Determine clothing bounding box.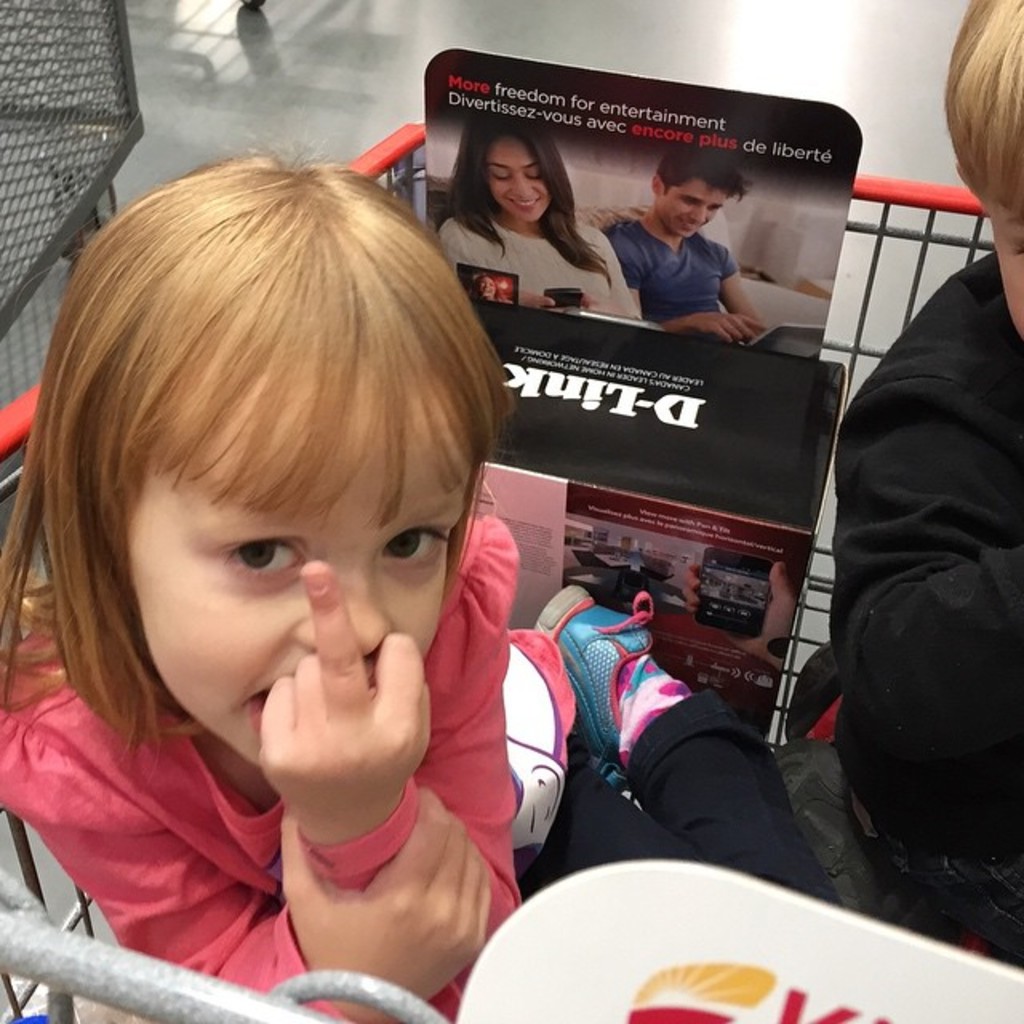
Determined: 0,504,525,1022.
